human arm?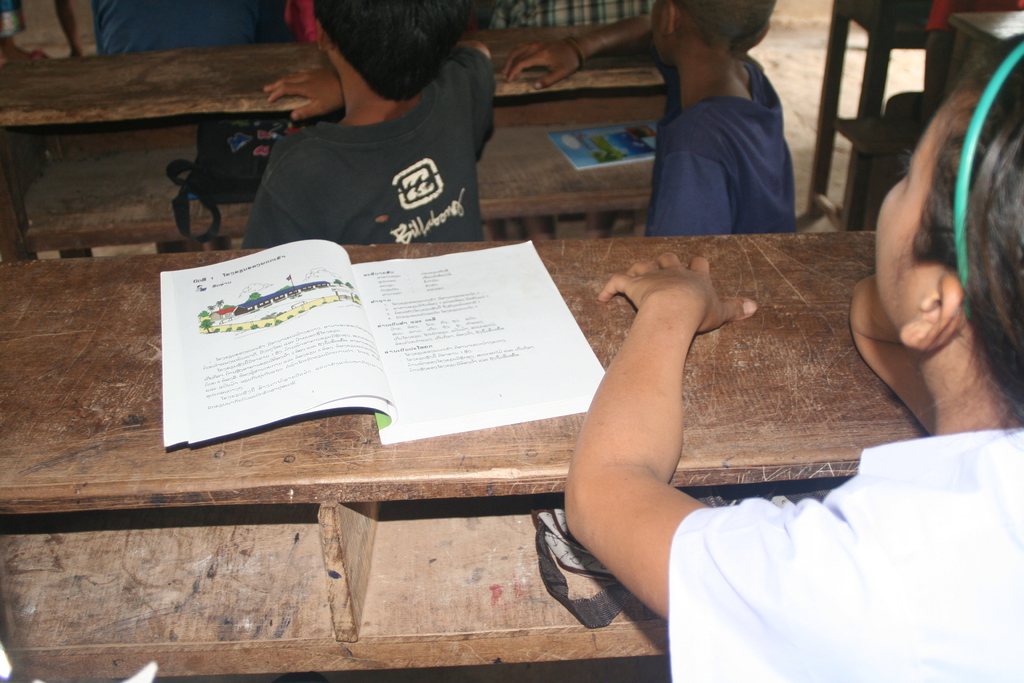
500:12:655:93
